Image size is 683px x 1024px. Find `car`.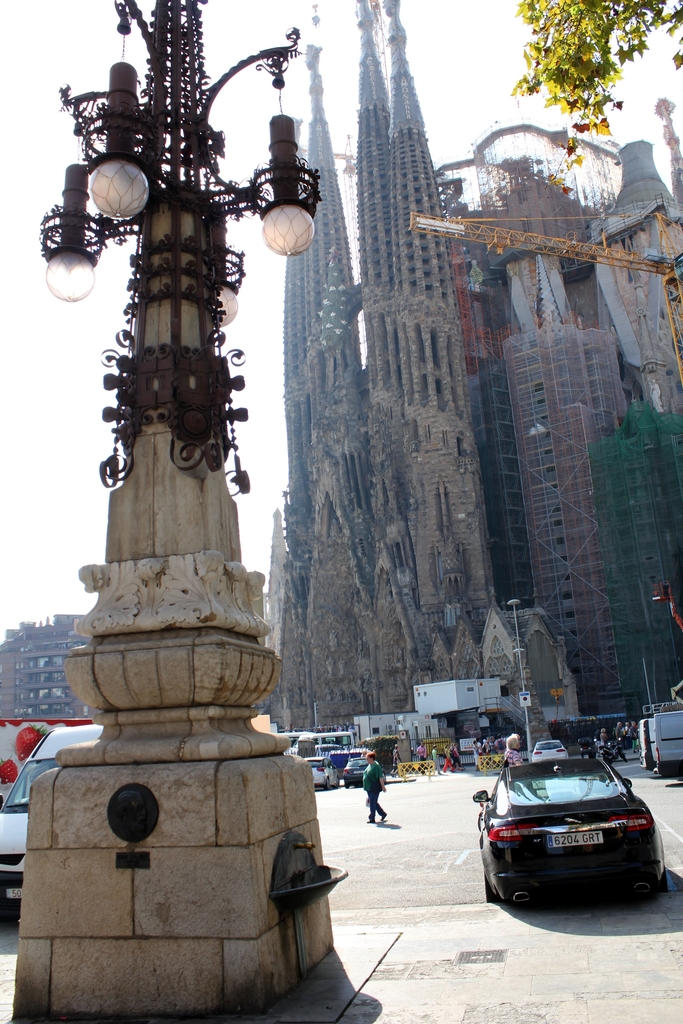
pyautogui.locateOnScreen(285, 728, 352, 752).
